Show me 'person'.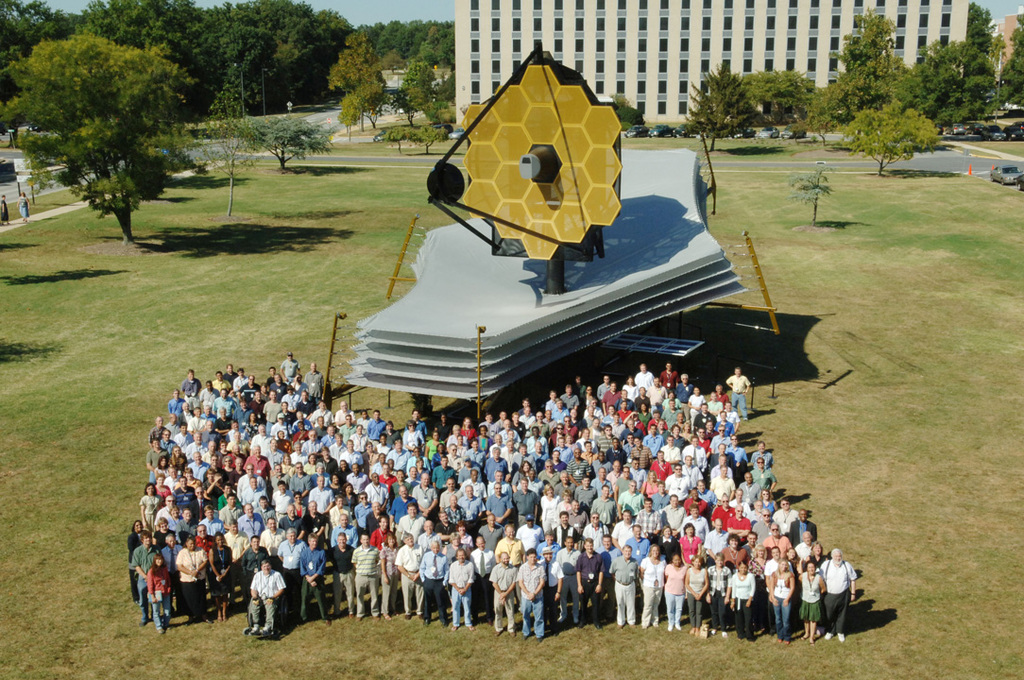
'person' is here: l=0, t=191, r=11, b=228.
